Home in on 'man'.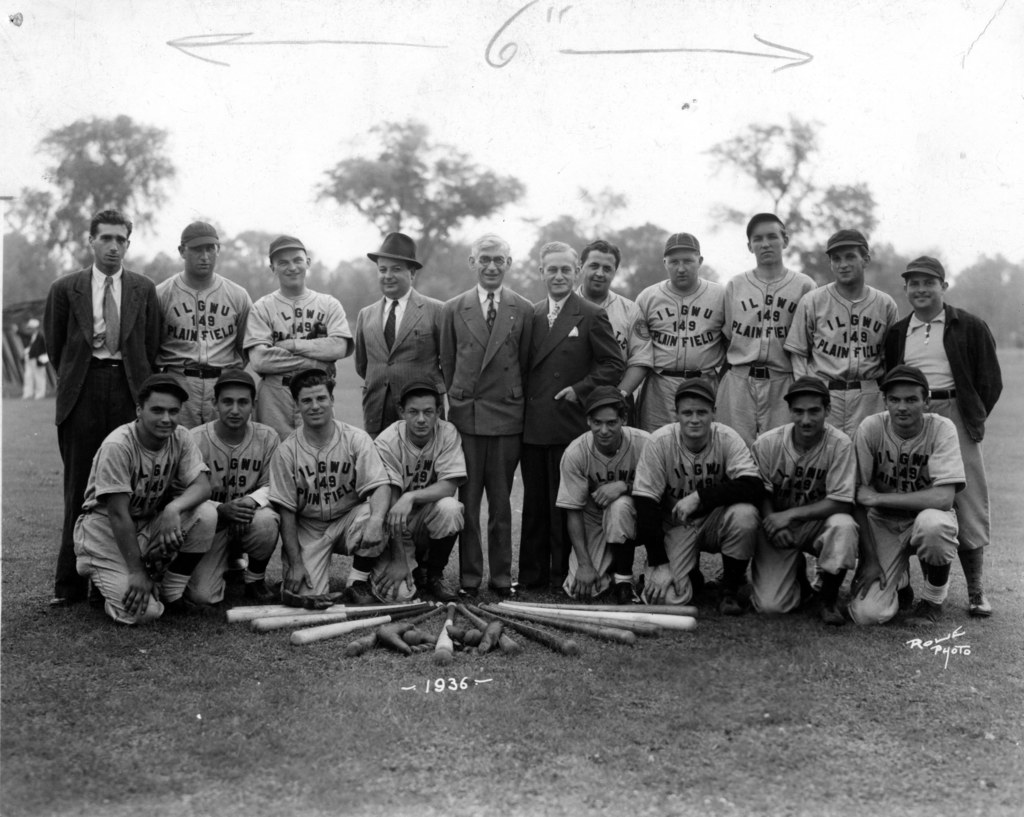
Homed in at crop(555, 386, 653, 595).
